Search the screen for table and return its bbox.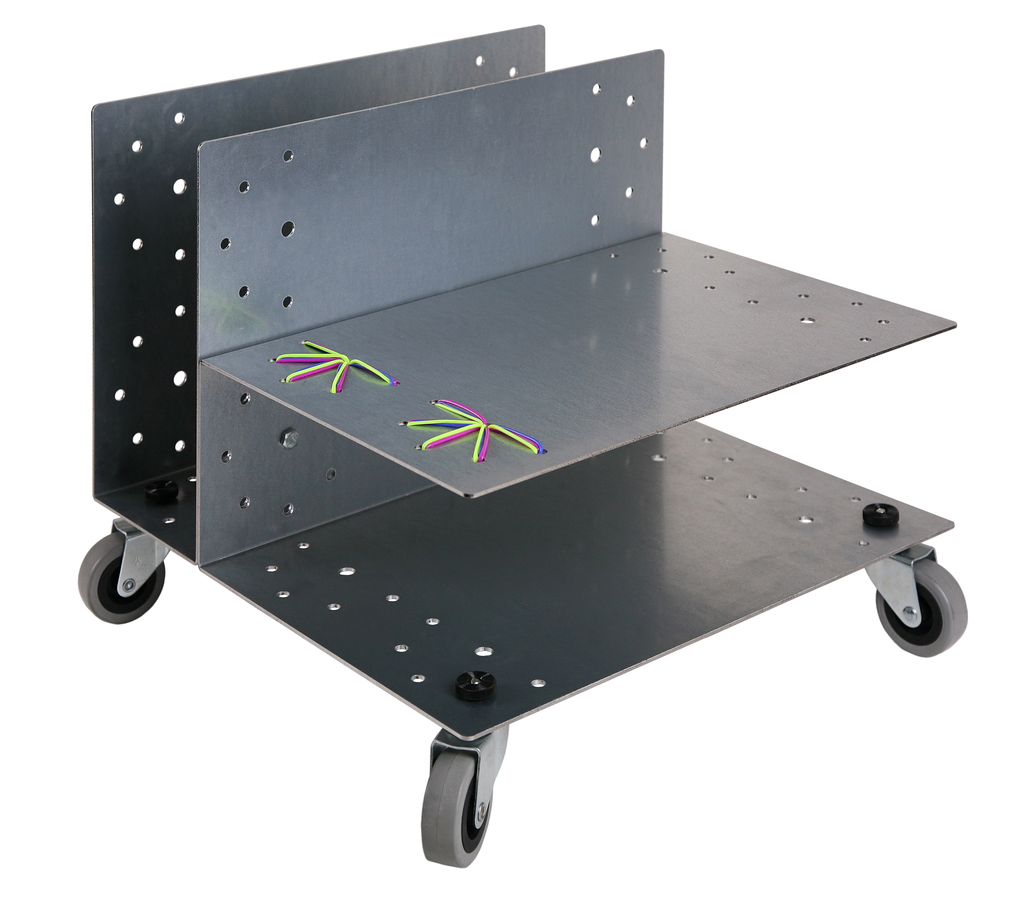
Found: [67,17,975,878].
